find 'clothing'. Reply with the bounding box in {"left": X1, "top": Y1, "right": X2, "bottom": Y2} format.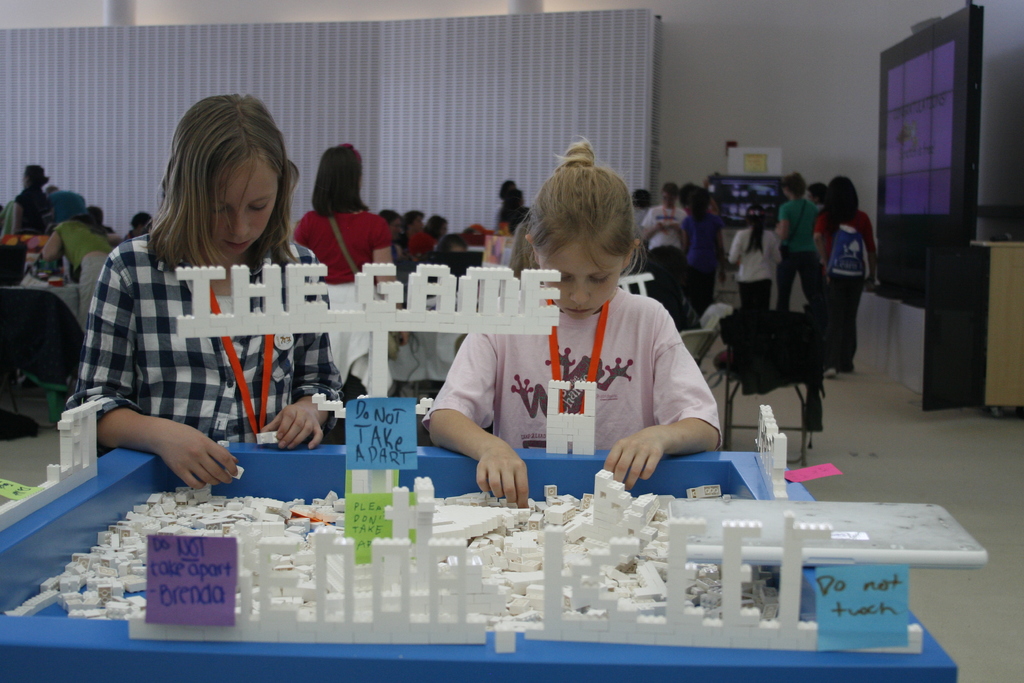
{"left": 435, "top": 256, "right": 738, "bottom": 464}.
